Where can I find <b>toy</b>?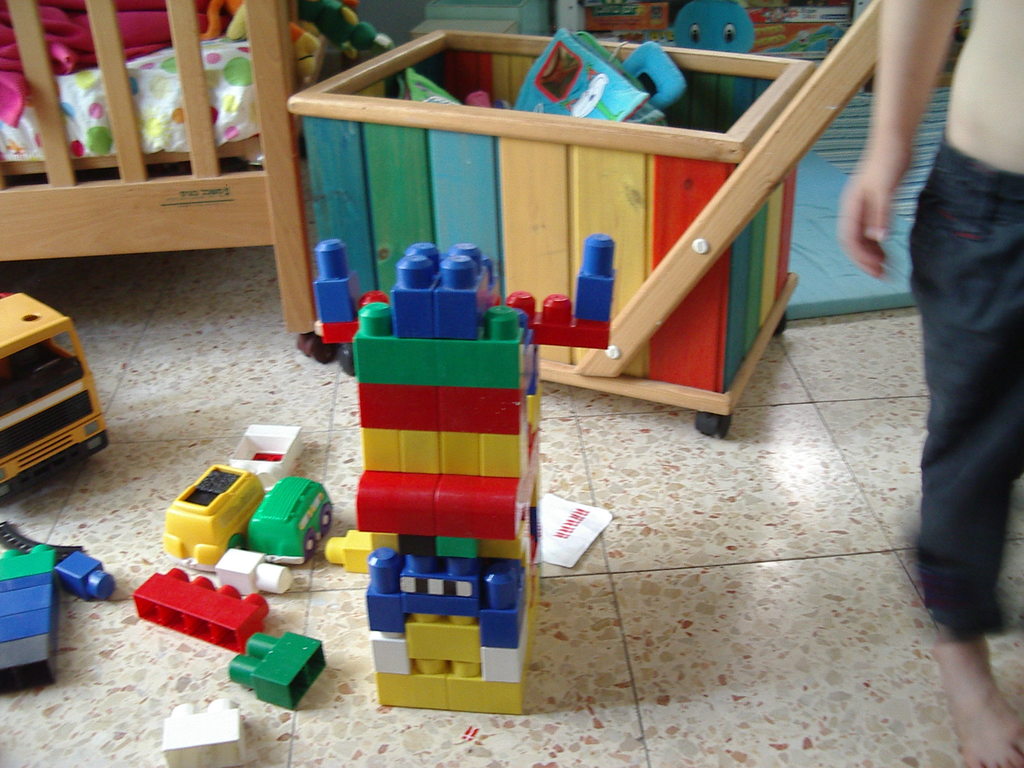
You can find it at (160, 692, 243, 767).
